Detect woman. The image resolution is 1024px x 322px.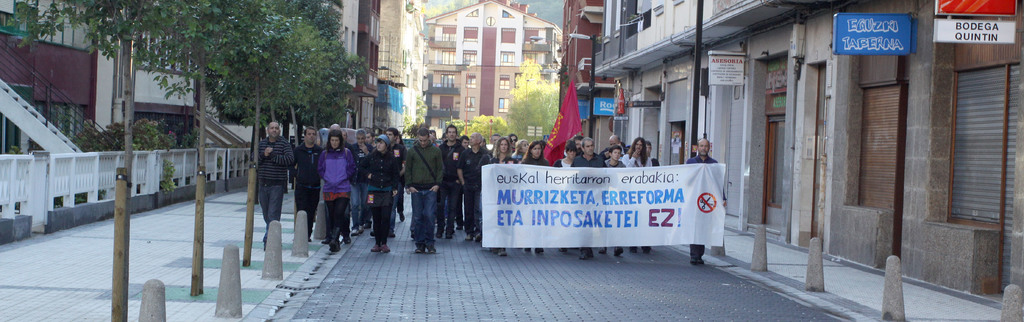
box=[509, 139, 532, 160].
